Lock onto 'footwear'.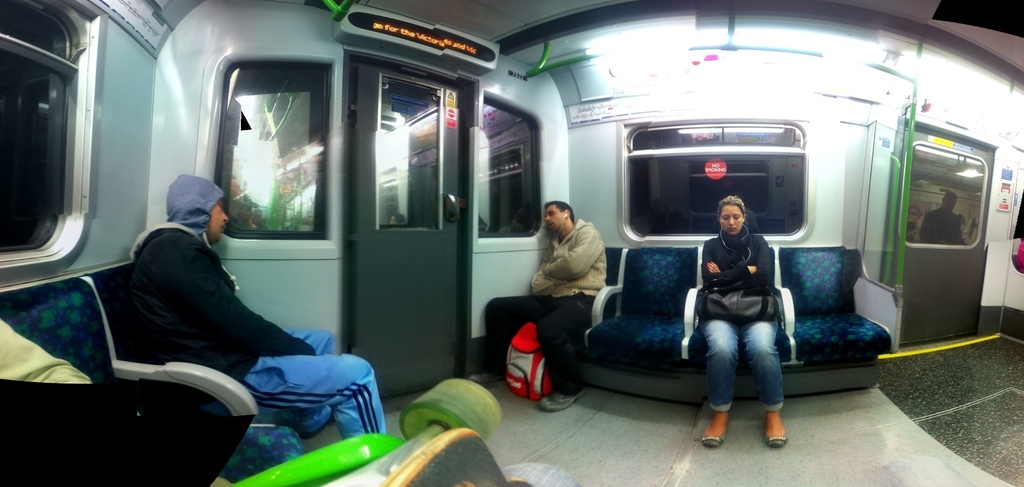
Locked: (left=702, top=429, right=730, bottom=447).
